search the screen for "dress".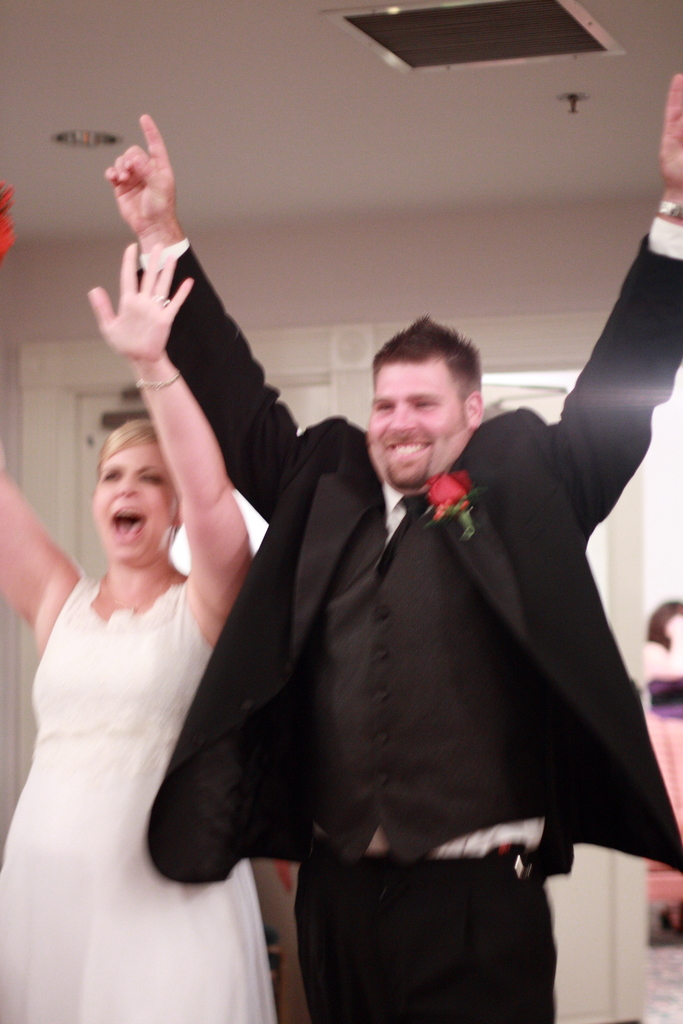
Found at crop(645, 664, 682, 897).
